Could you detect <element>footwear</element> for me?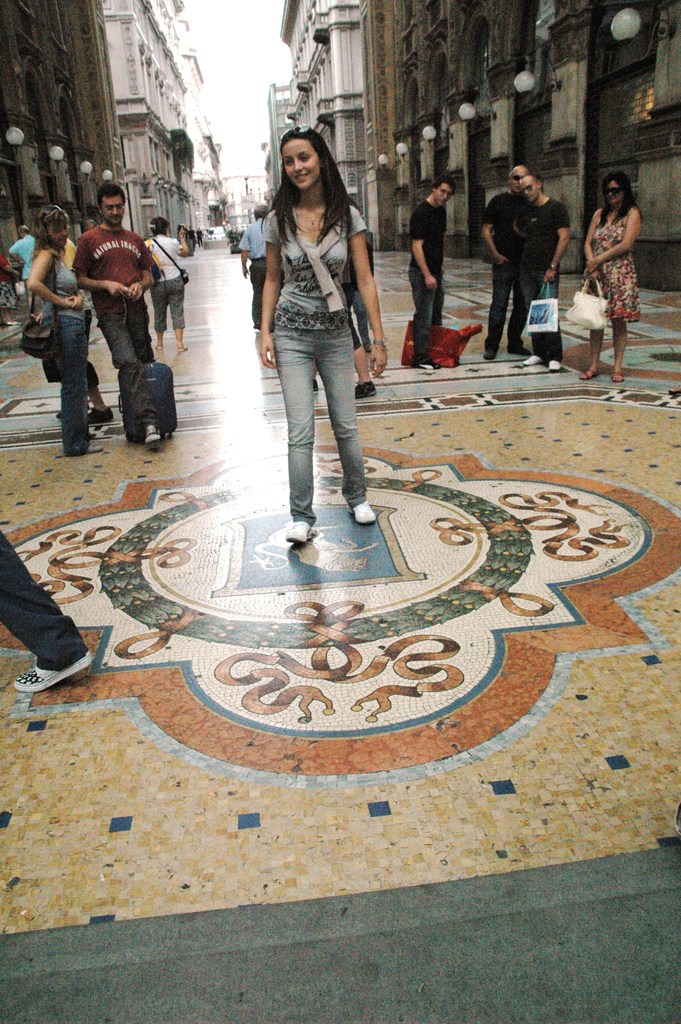
Detection result: bbox=(87, 407, 113, 423).
